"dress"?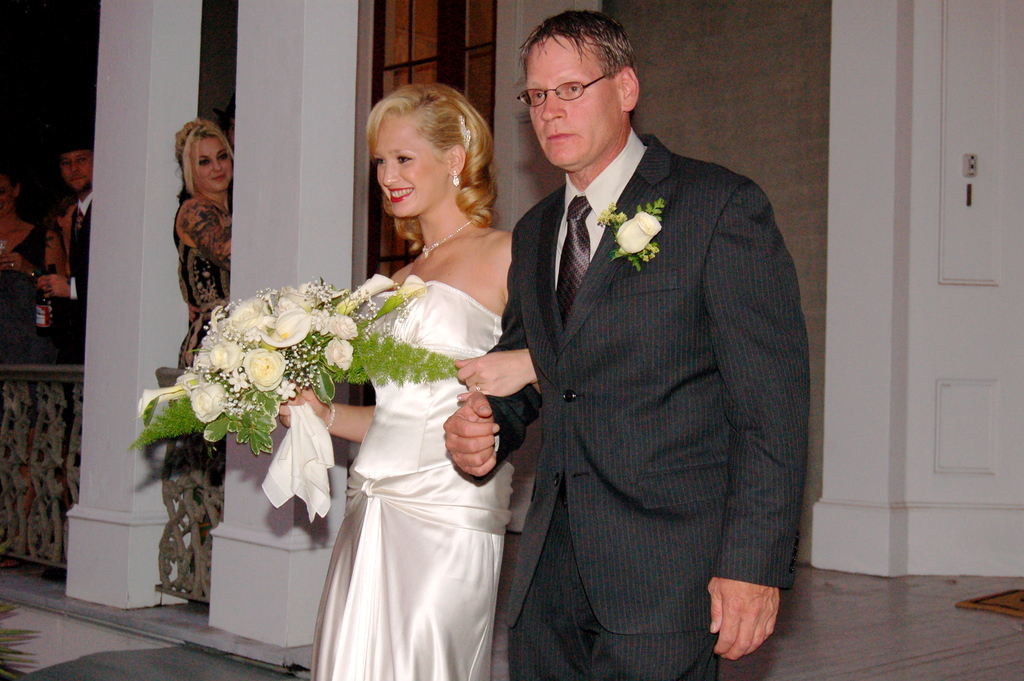
0, 229, 68, 370
